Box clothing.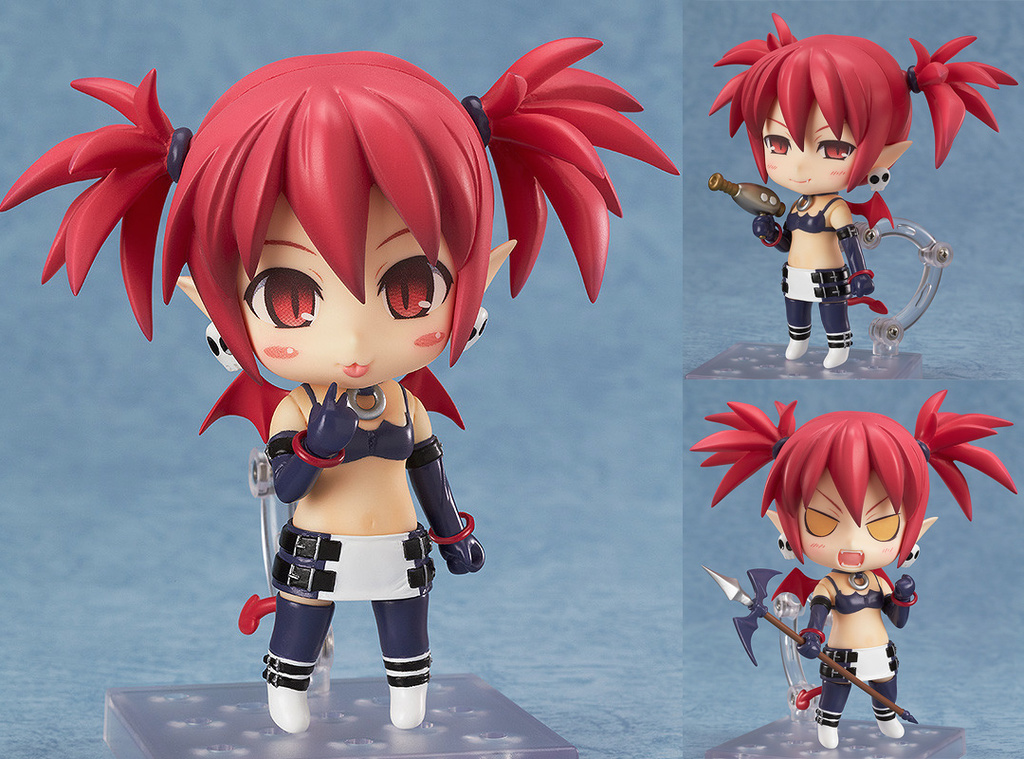
<box>788,194,842,228</box>.
